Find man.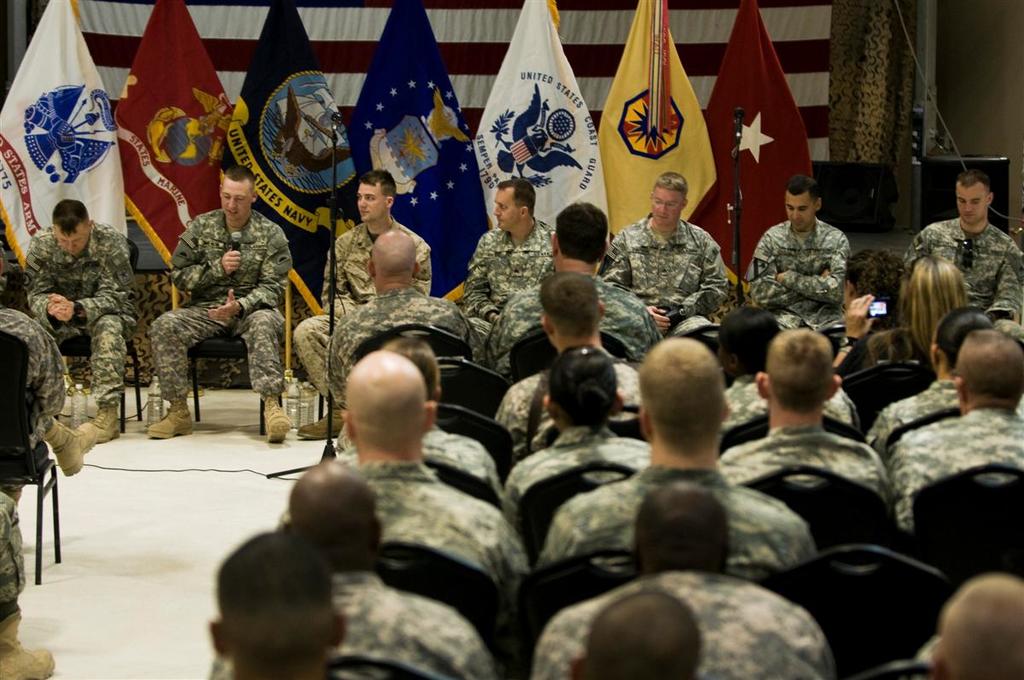
bbox(208, 461, 493, 679).
